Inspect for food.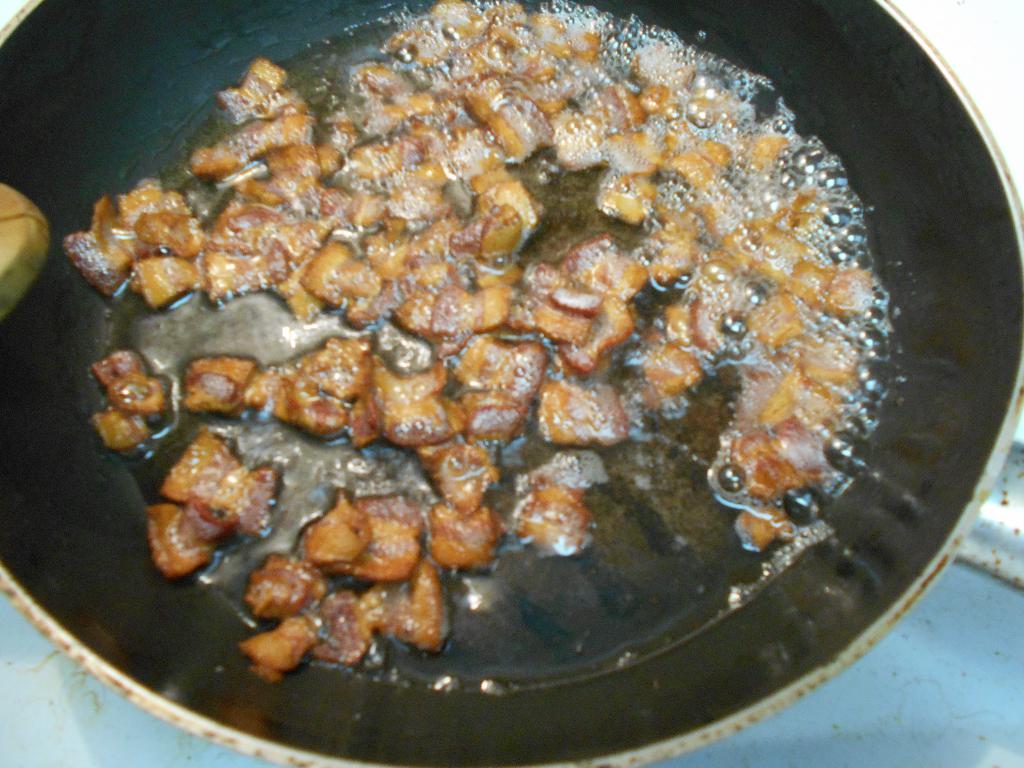
Inspection: l=99, t=63, r=925, b=714.
